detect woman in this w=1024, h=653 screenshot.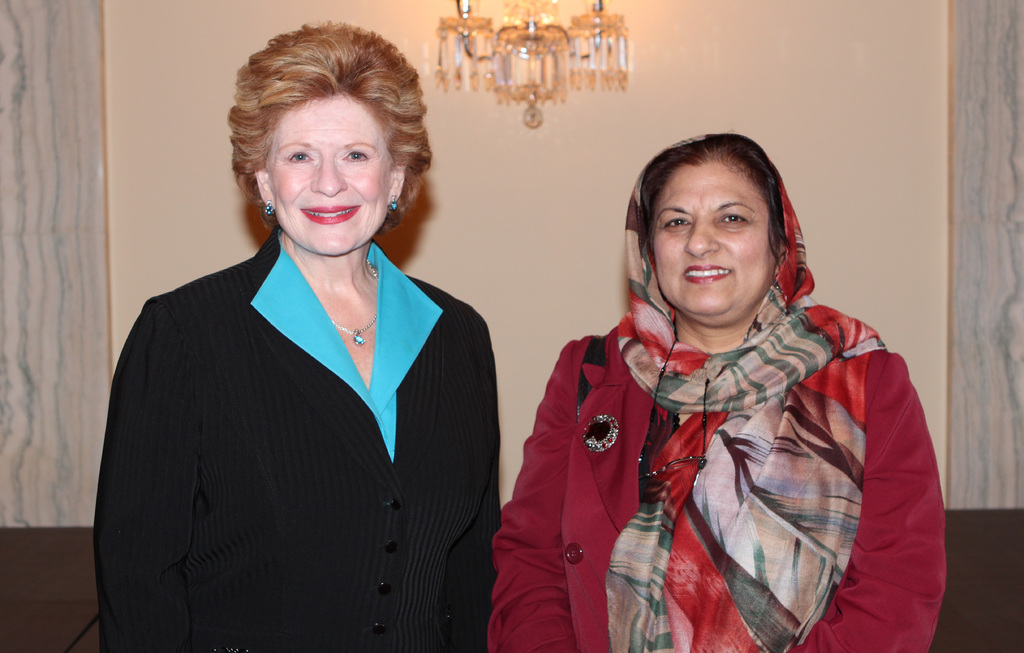
Detection: [94,22,513,652].
